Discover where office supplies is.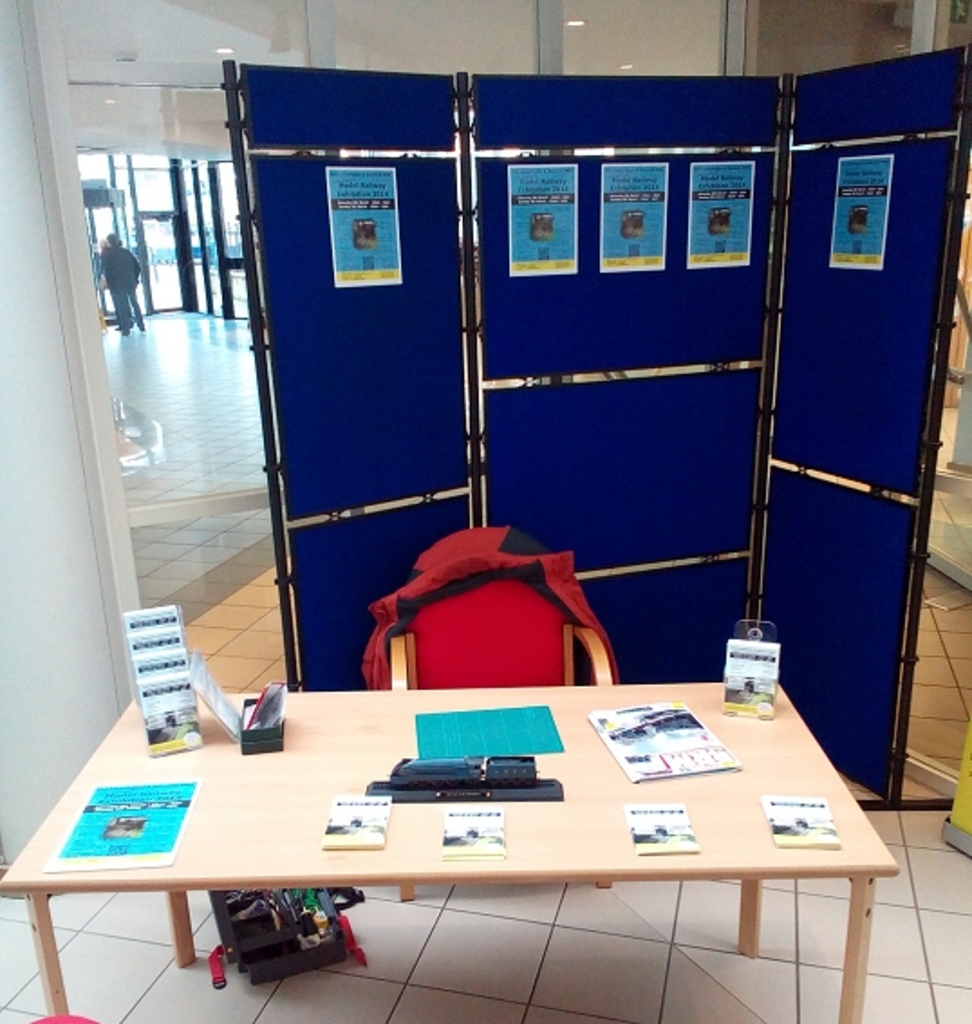
Discovered at <region>506, 159, 584, 275</region>.
